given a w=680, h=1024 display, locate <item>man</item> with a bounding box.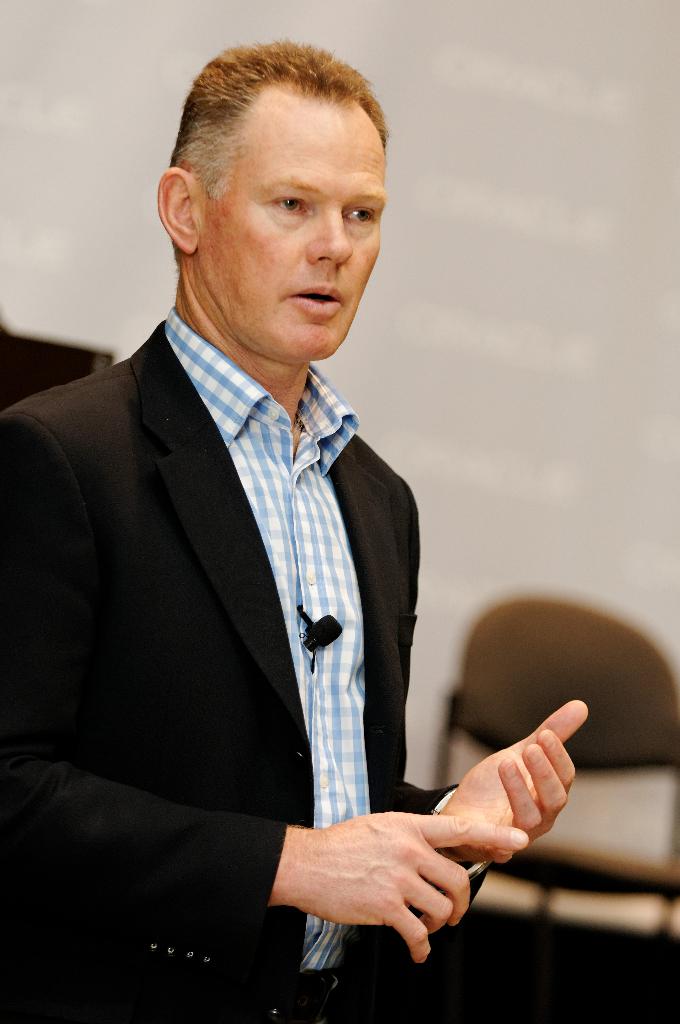
Located: <region>11, 54, 460, 1014</region>.
